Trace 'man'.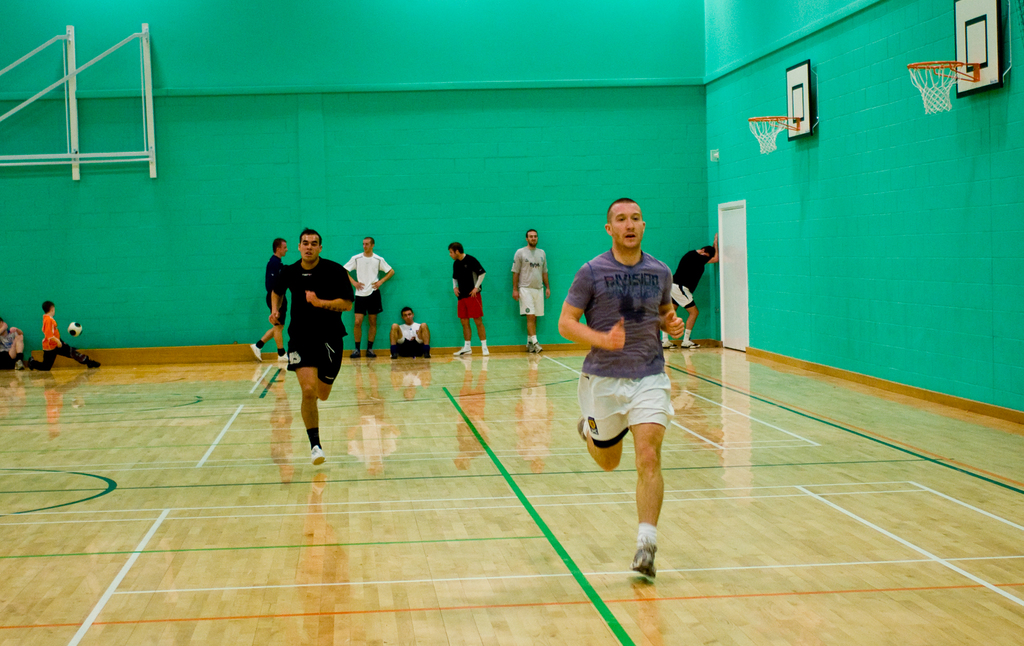
Traced to 270 228 350 460.
